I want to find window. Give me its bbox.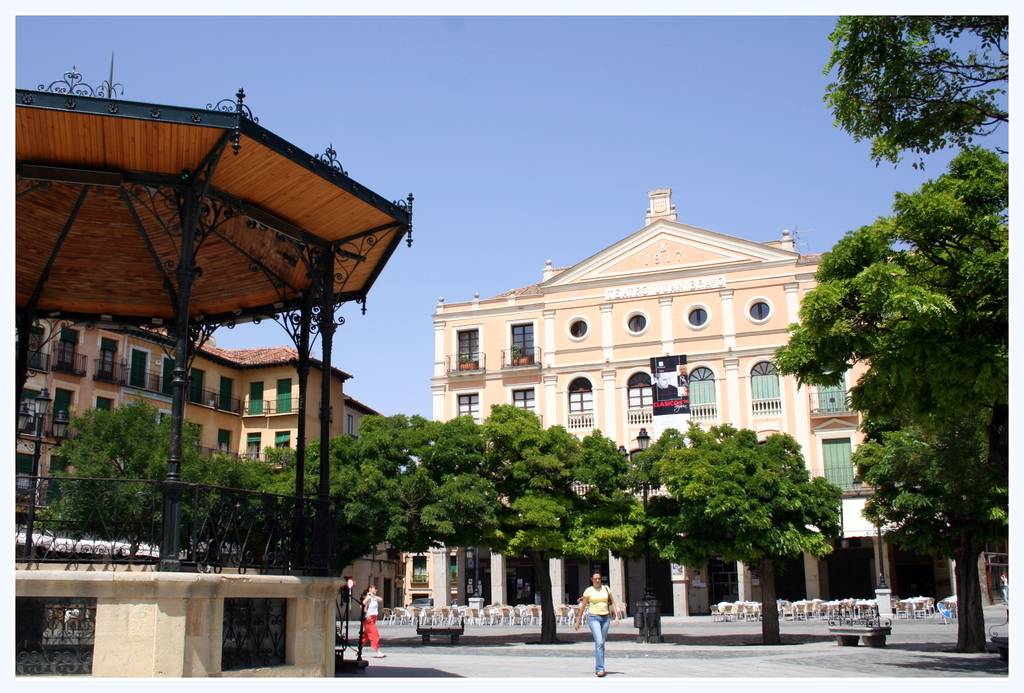
BBox(94, 394, 111, 422).
